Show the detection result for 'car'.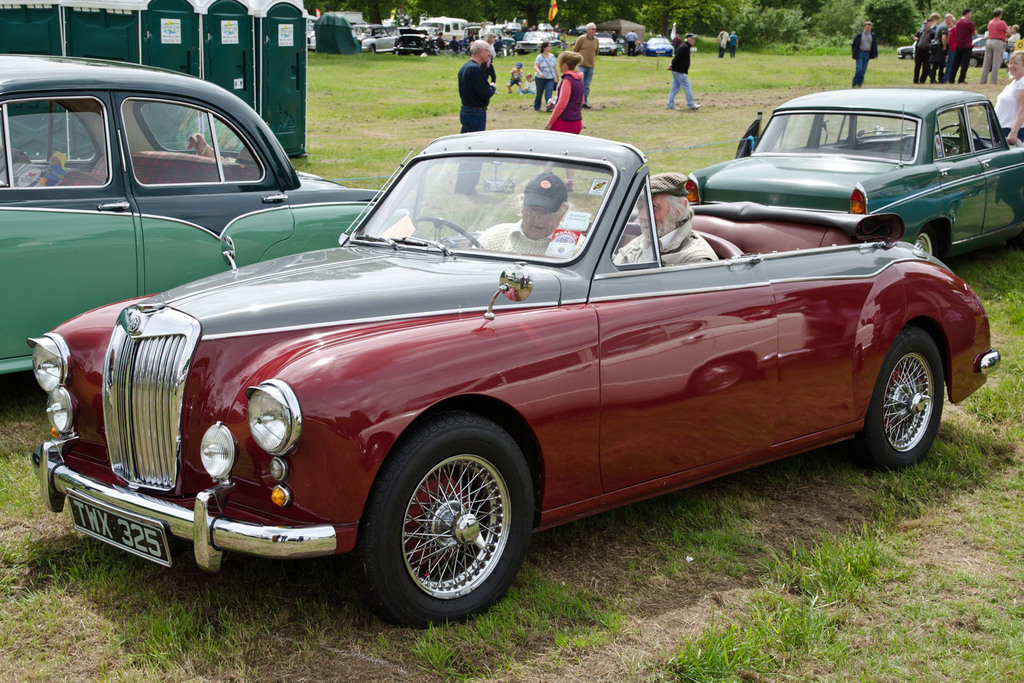
<box>646,37,673,56</box>.
